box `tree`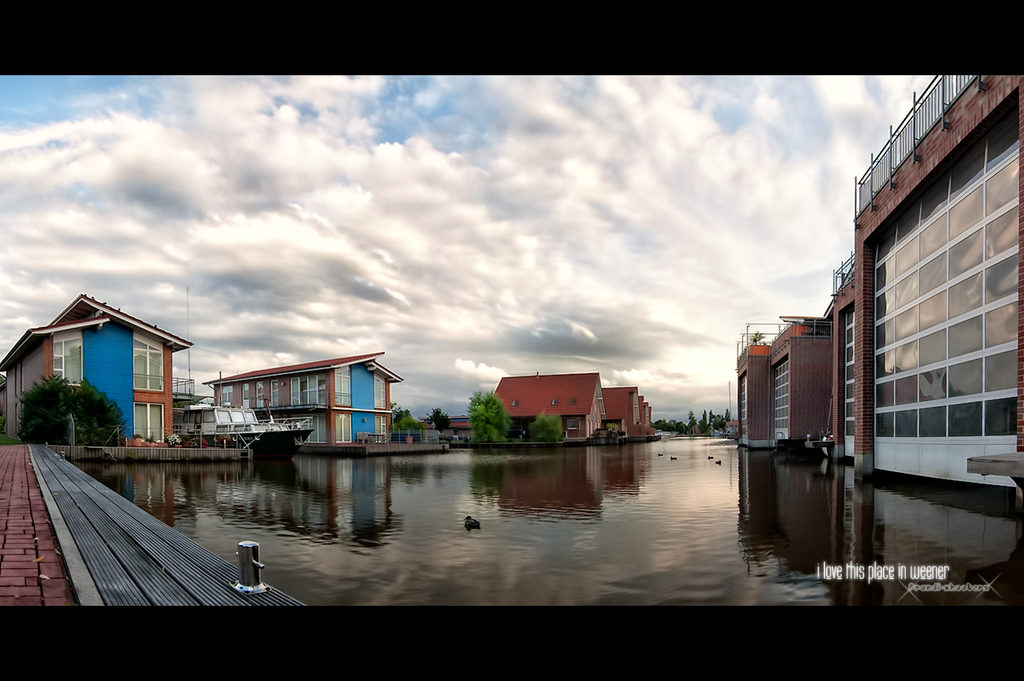
(471, 392, 514, 445)
